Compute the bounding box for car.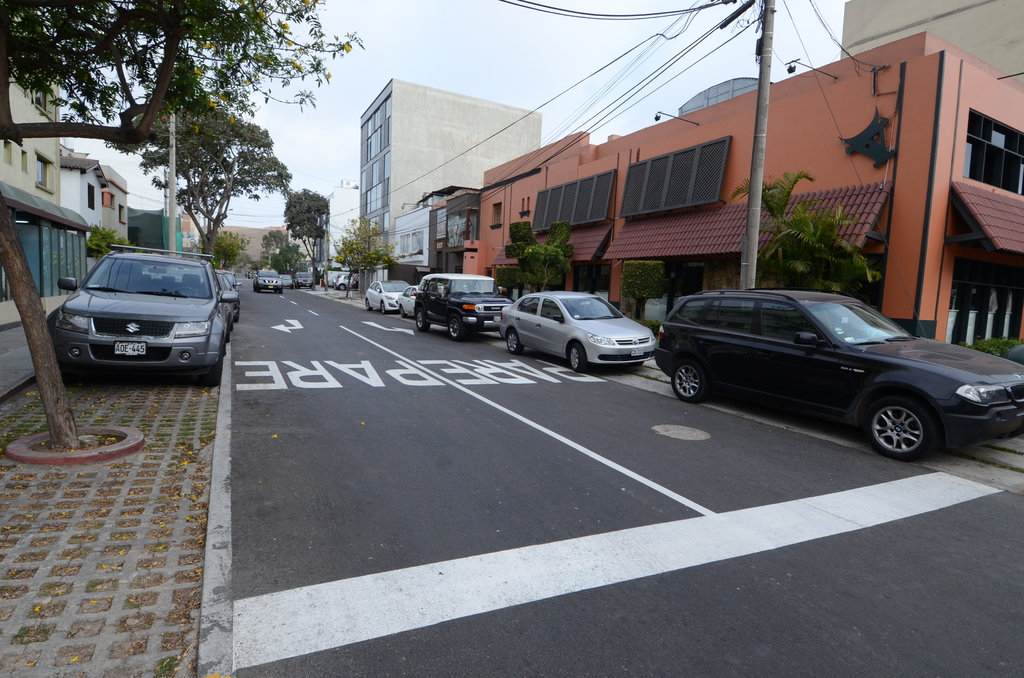
region(216, 271, 232, 325).
